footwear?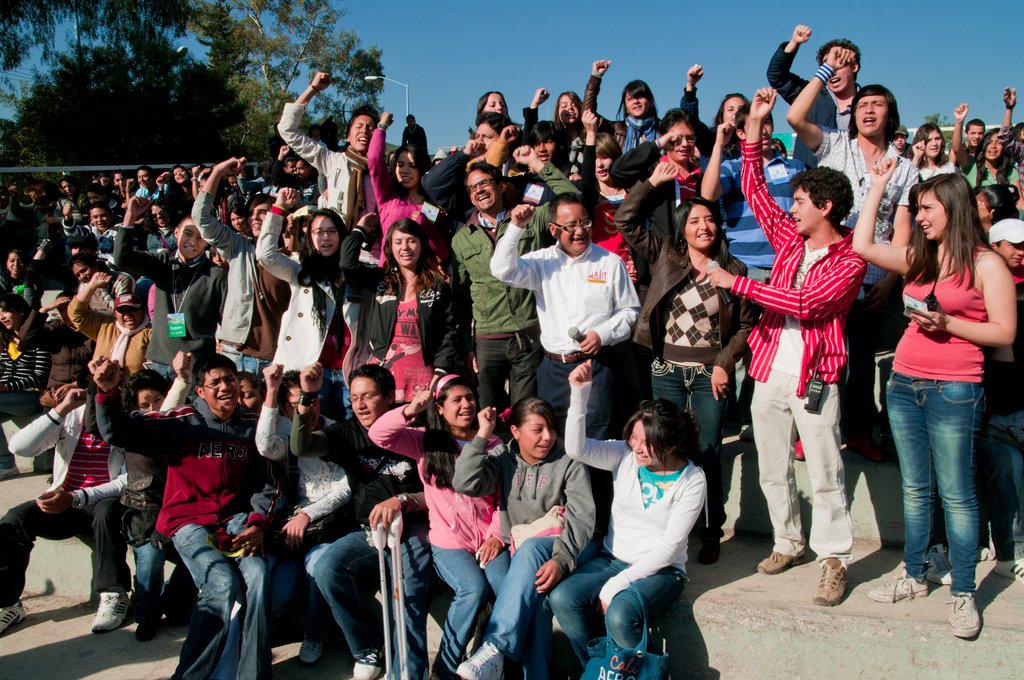
bbox=(867, 569, 927, 599)
